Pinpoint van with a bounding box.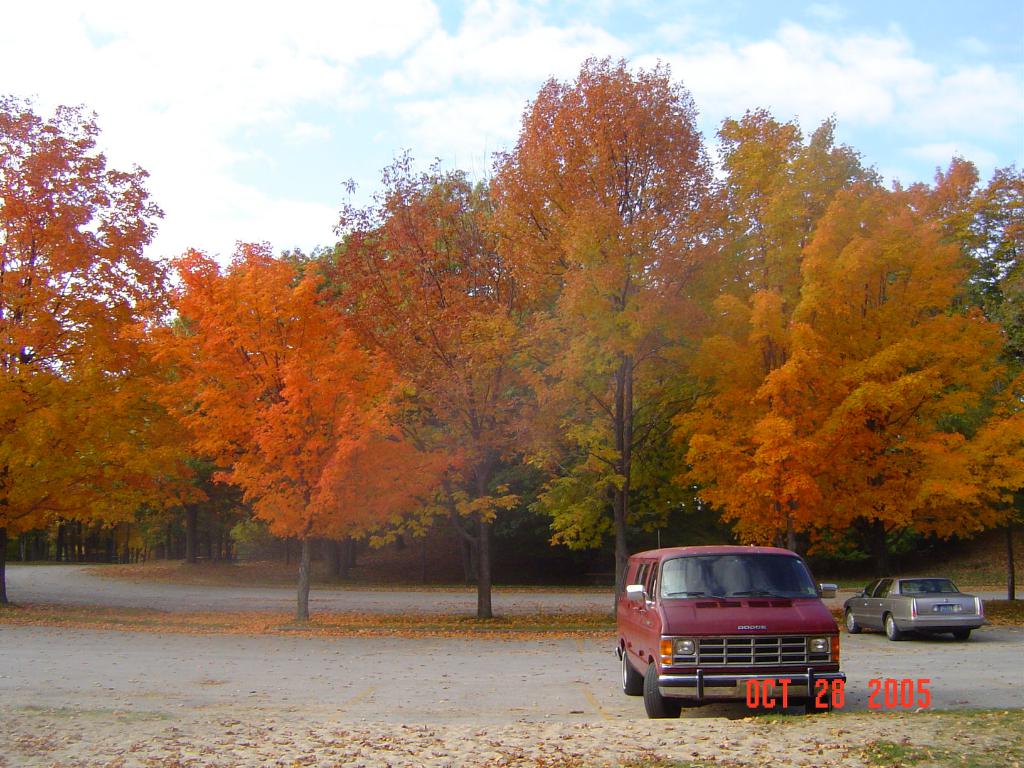
bbox=(614, 540, 849, 719).
